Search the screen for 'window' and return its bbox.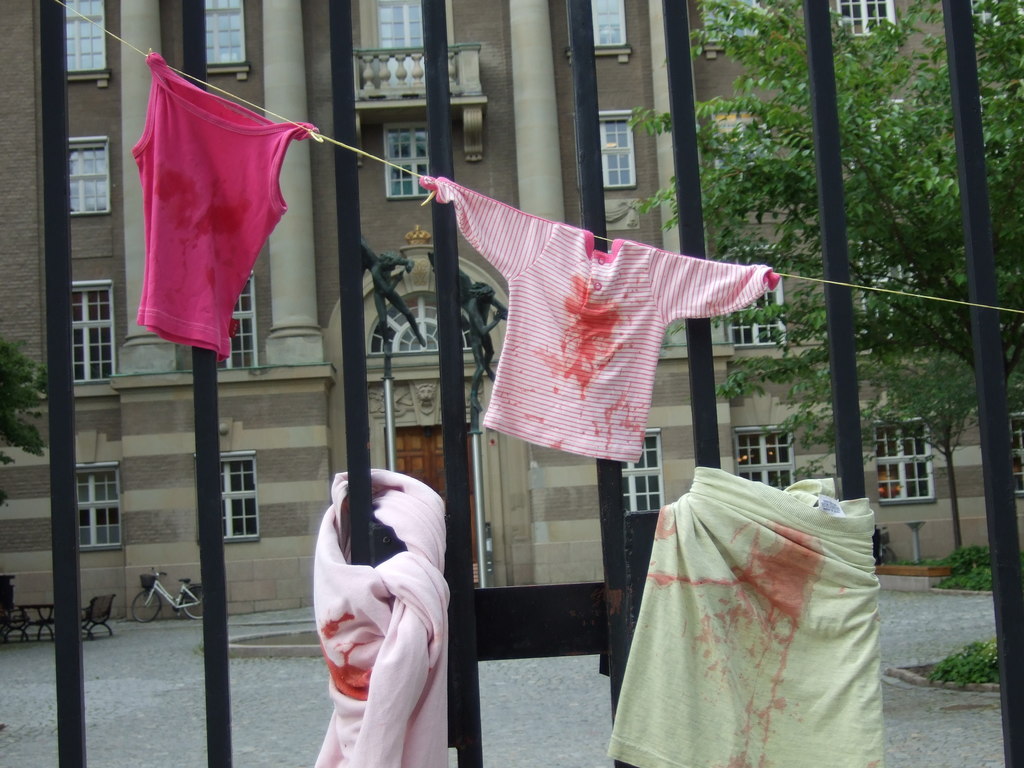
Found: 707/0/764/40.
